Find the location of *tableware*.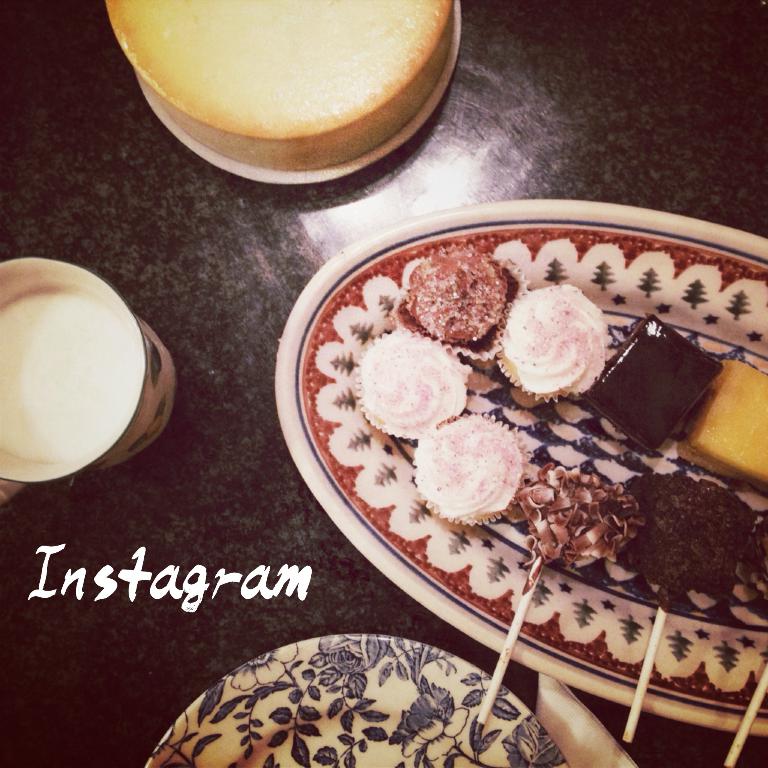
Location: bbox=[0, 258, 180, 484].
